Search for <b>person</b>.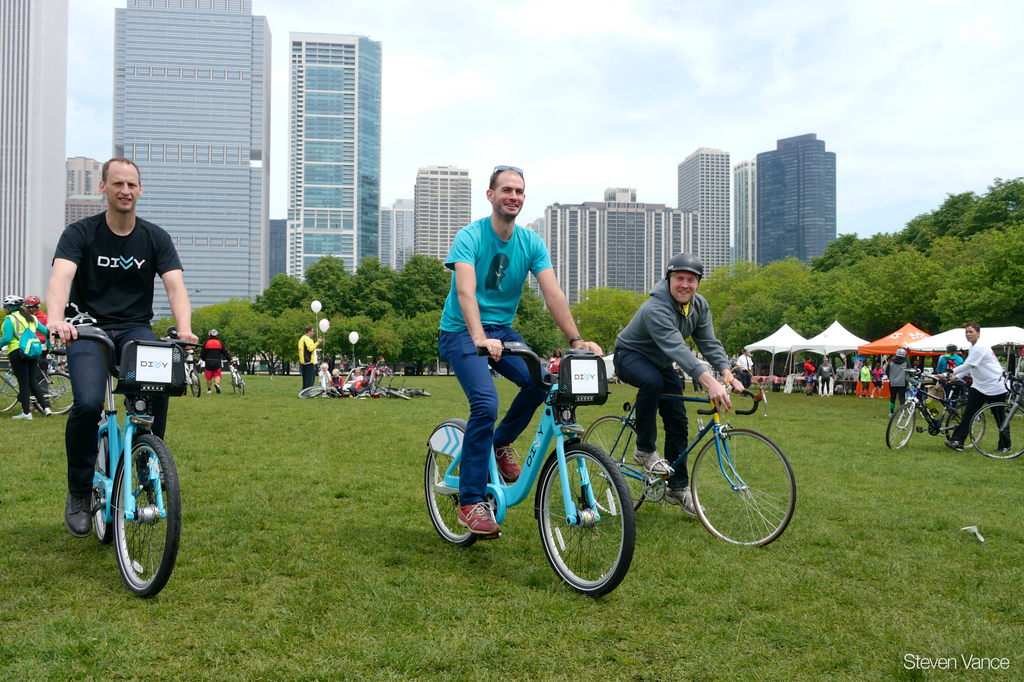
Found at l=692, t=377, r=705, b=393.
